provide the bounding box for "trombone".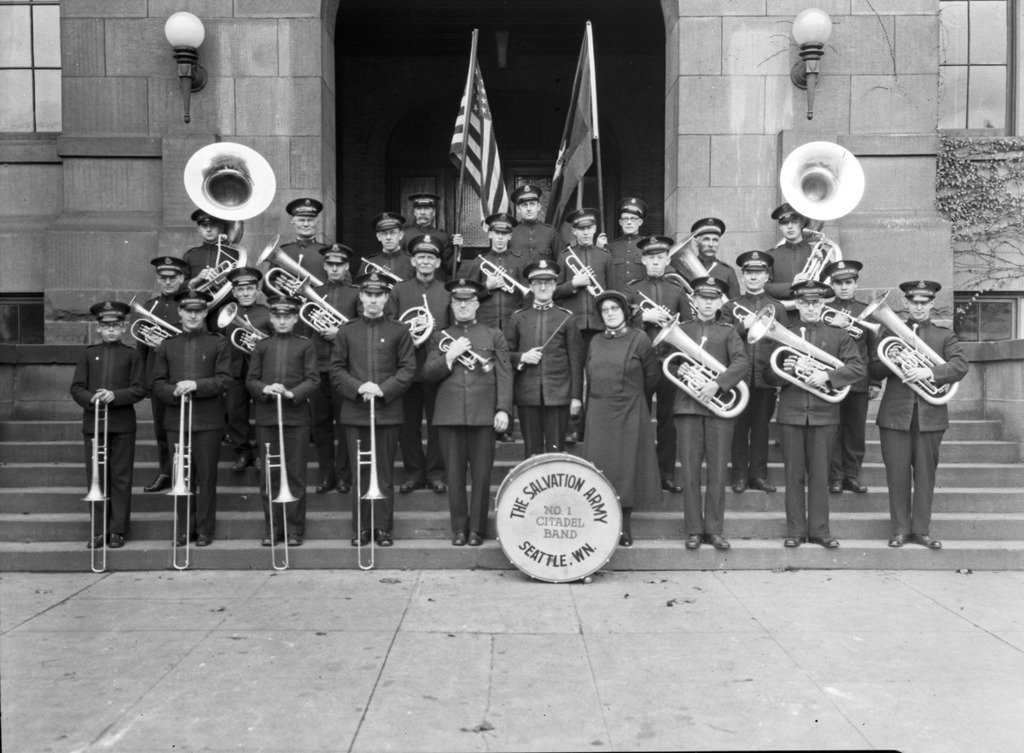
select_region(481, 247, 528, 285).
